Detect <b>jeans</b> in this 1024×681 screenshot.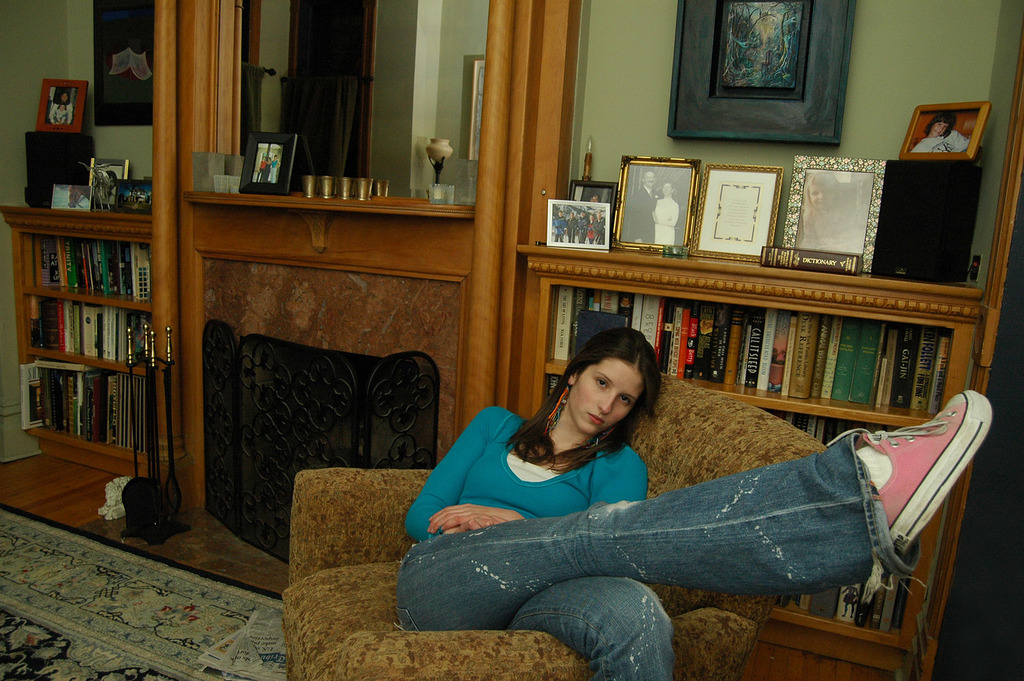
Detection: <bbox>394, 437, 905, 648</bbox>.
